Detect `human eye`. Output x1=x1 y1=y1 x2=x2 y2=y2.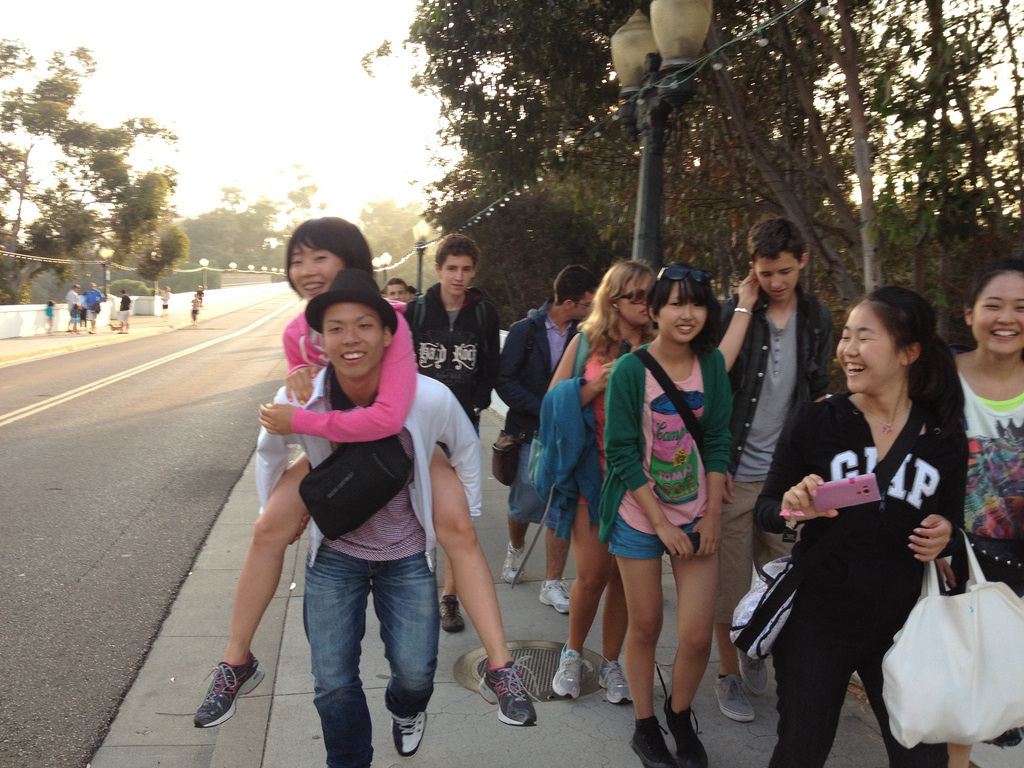
x1=840 y1=329 x2=848 y2=340.
